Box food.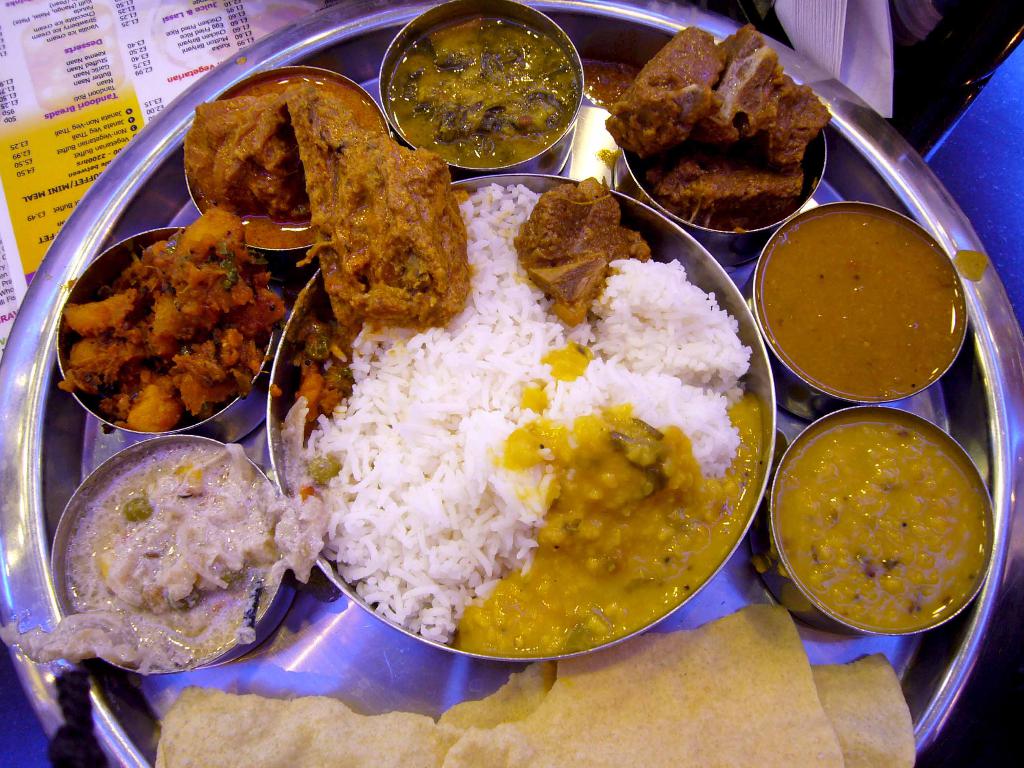
773/408/991/634.
